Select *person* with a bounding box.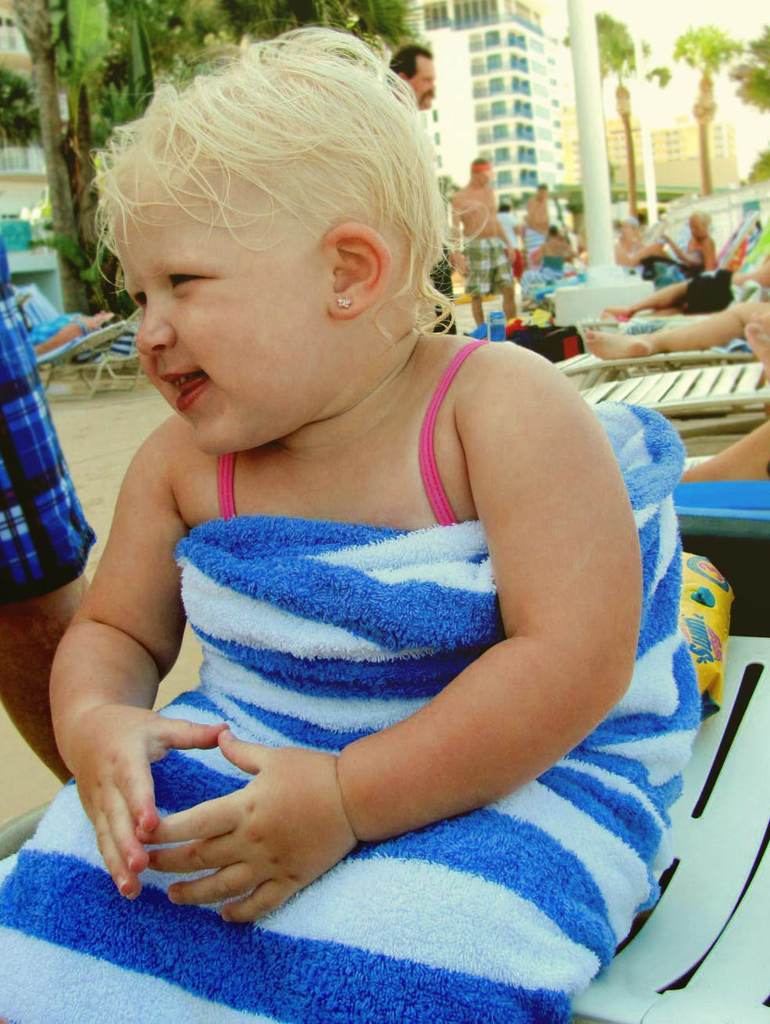
[448,158,511,326].
